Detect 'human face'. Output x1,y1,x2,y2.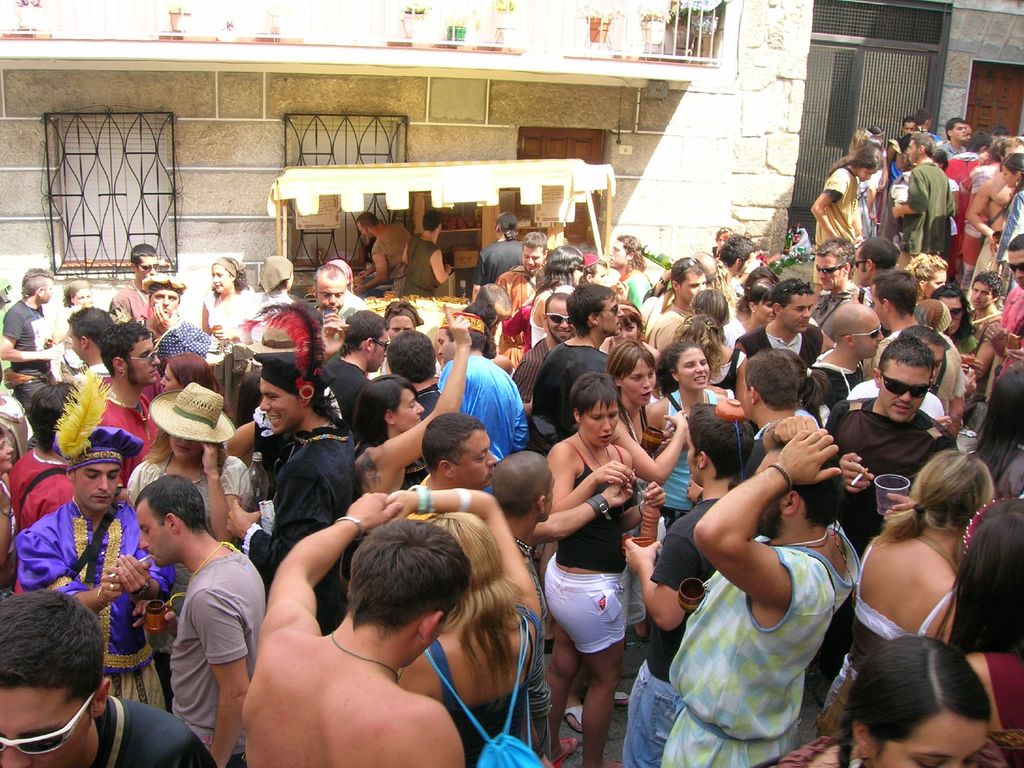
620,356,657,405.
